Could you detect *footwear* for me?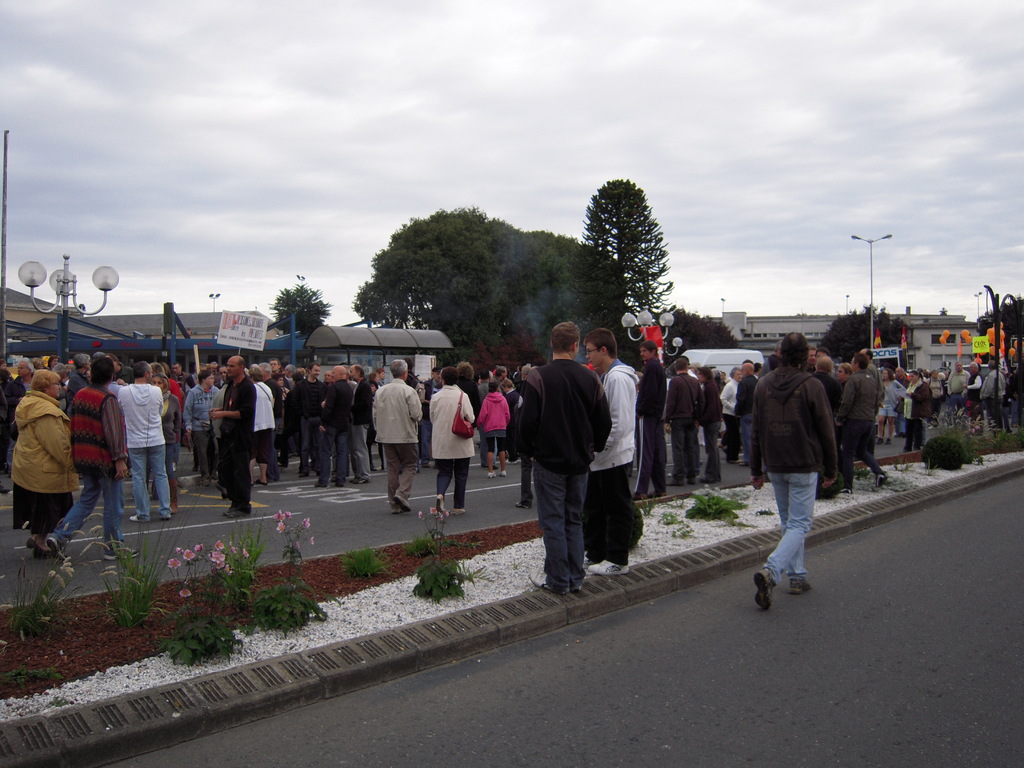
Detection result: (585, 560, 628, 576).
